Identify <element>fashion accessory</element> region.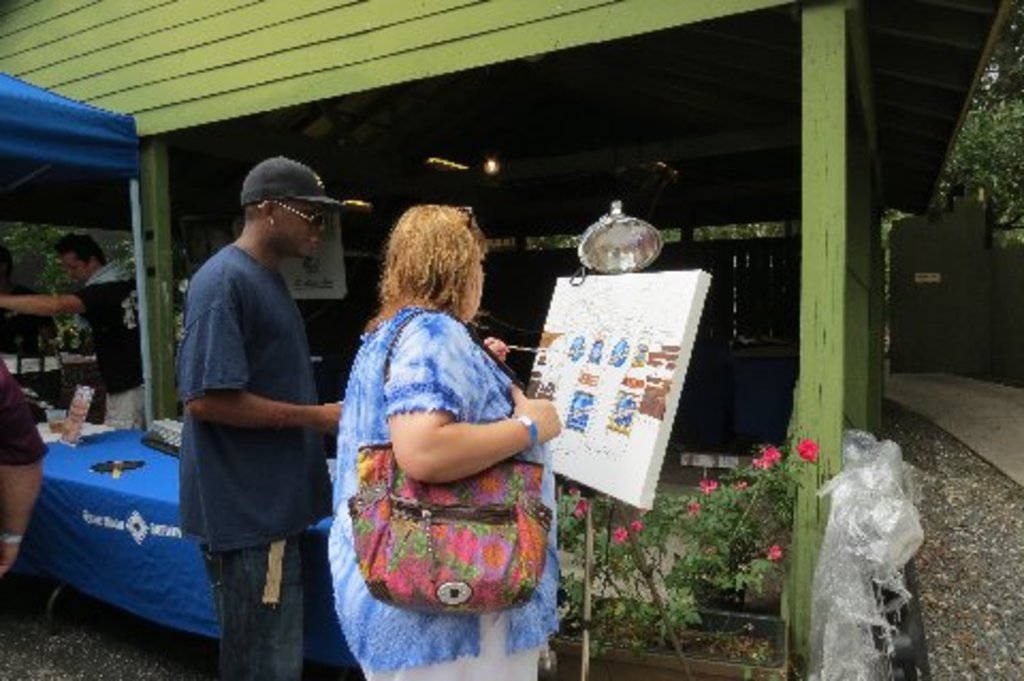
Region: <region>512, 408, 540, 455</region>.
